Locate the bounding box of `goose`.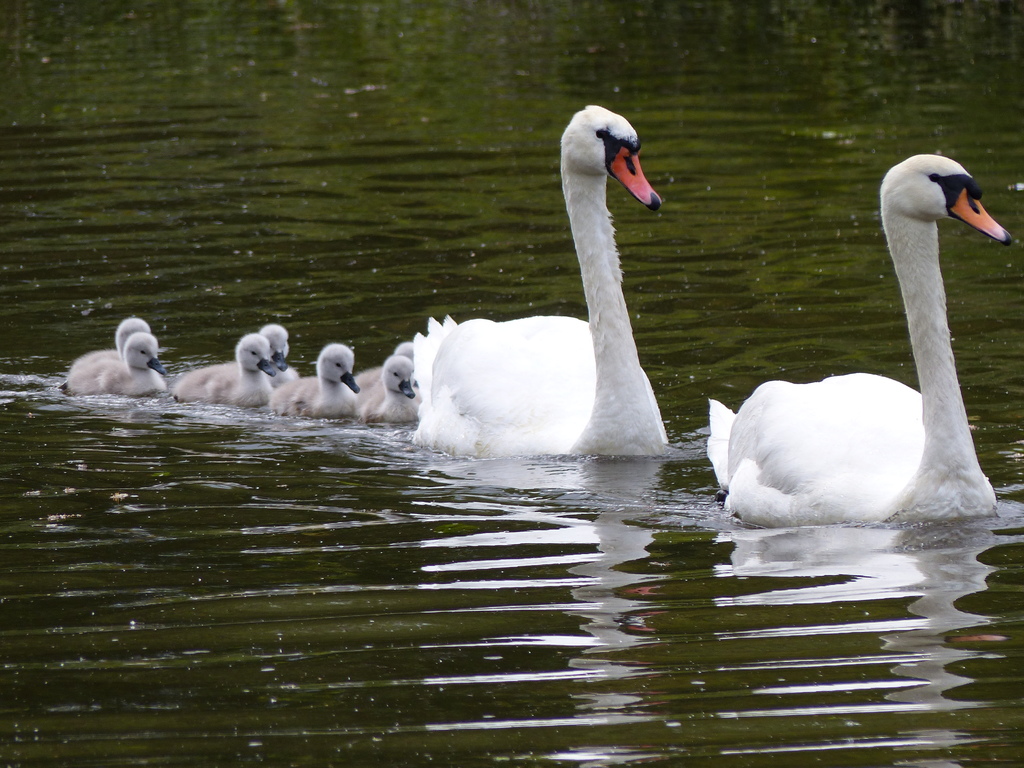
Bounding box: BBox(74, 316, 157, 362).
